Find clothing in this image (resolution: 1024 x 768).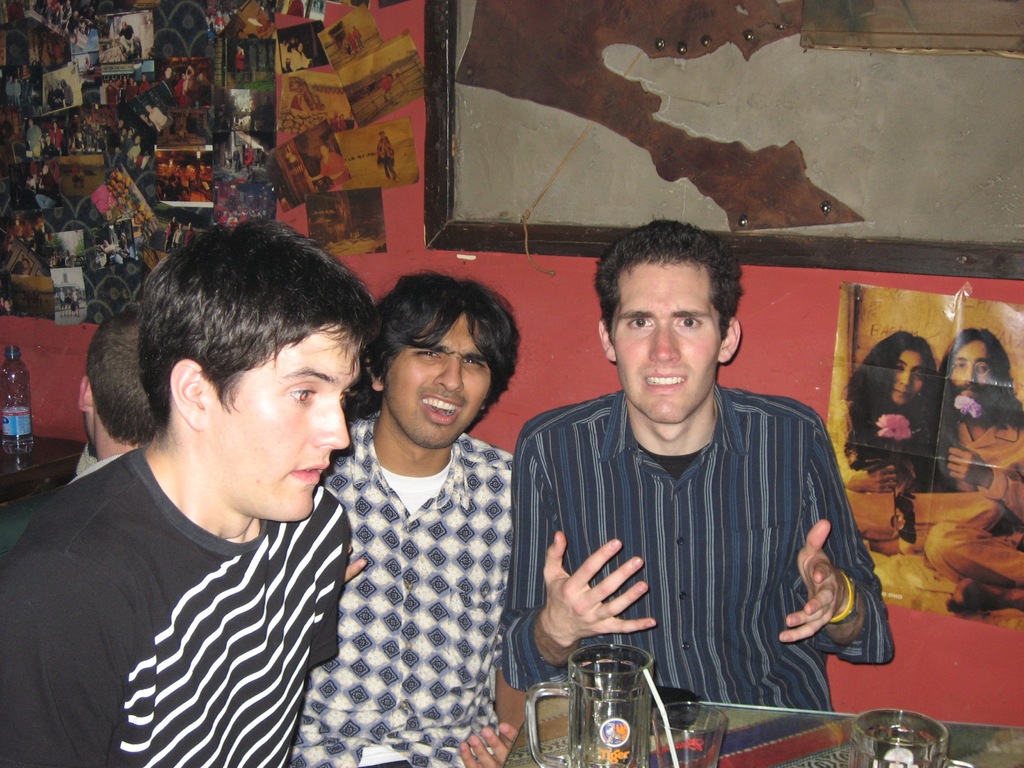
[49, 90, 55, 109].
